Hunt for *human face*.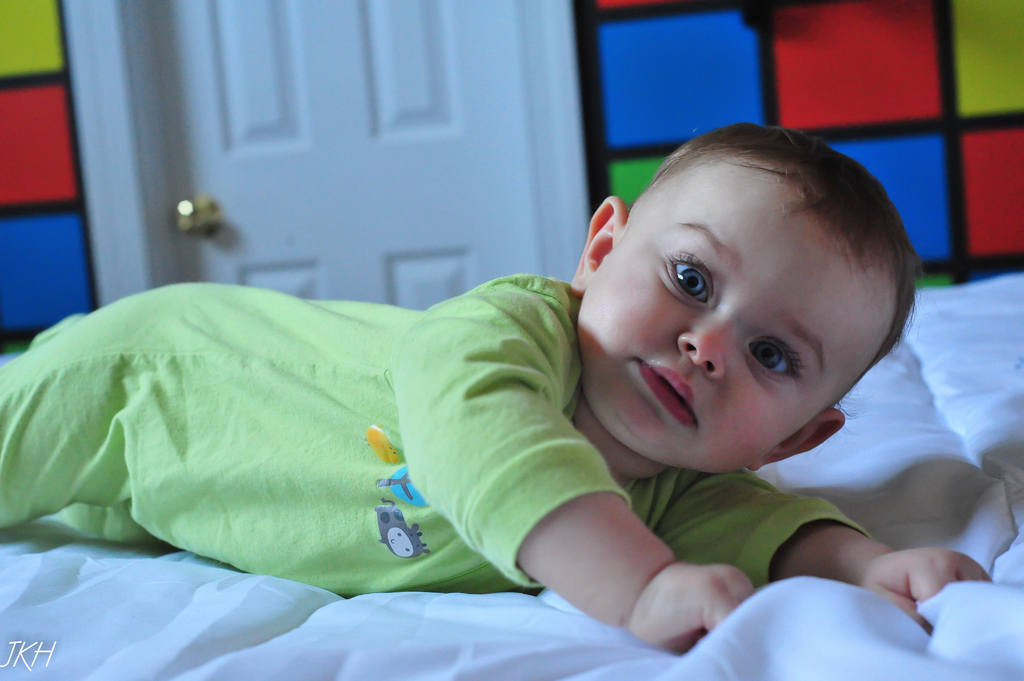
Hunted down at select_region(576, 156, 891, 469).
